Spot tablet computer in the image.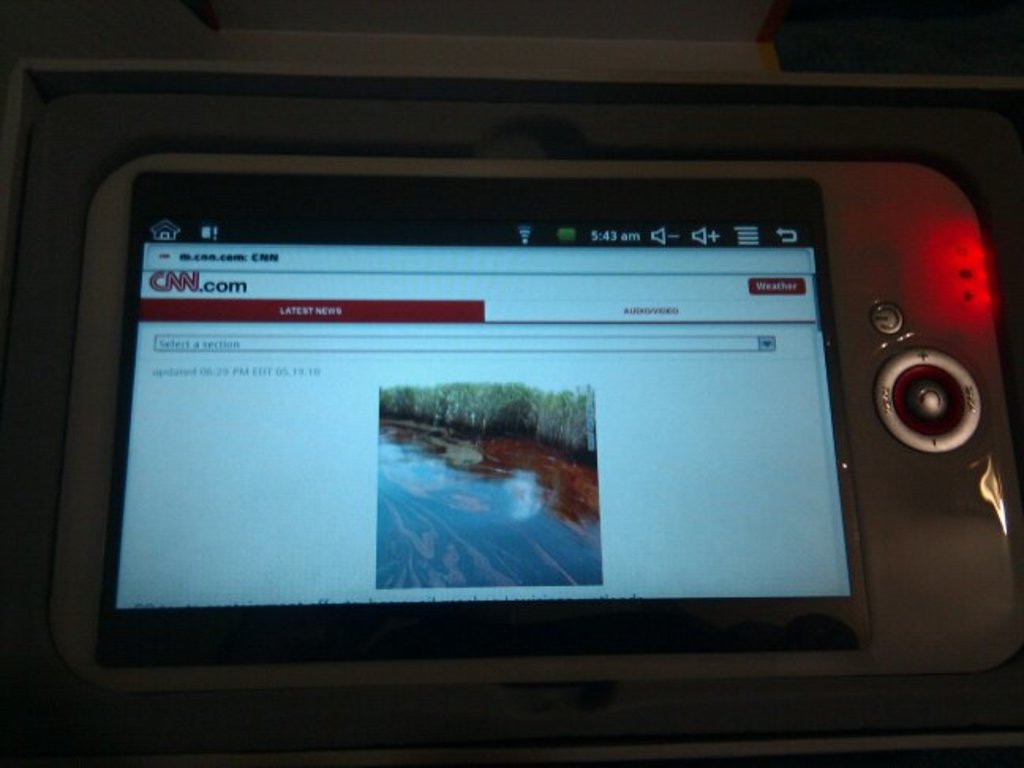
tablet computer found at bbox=[46, 149, 1022, 692].
